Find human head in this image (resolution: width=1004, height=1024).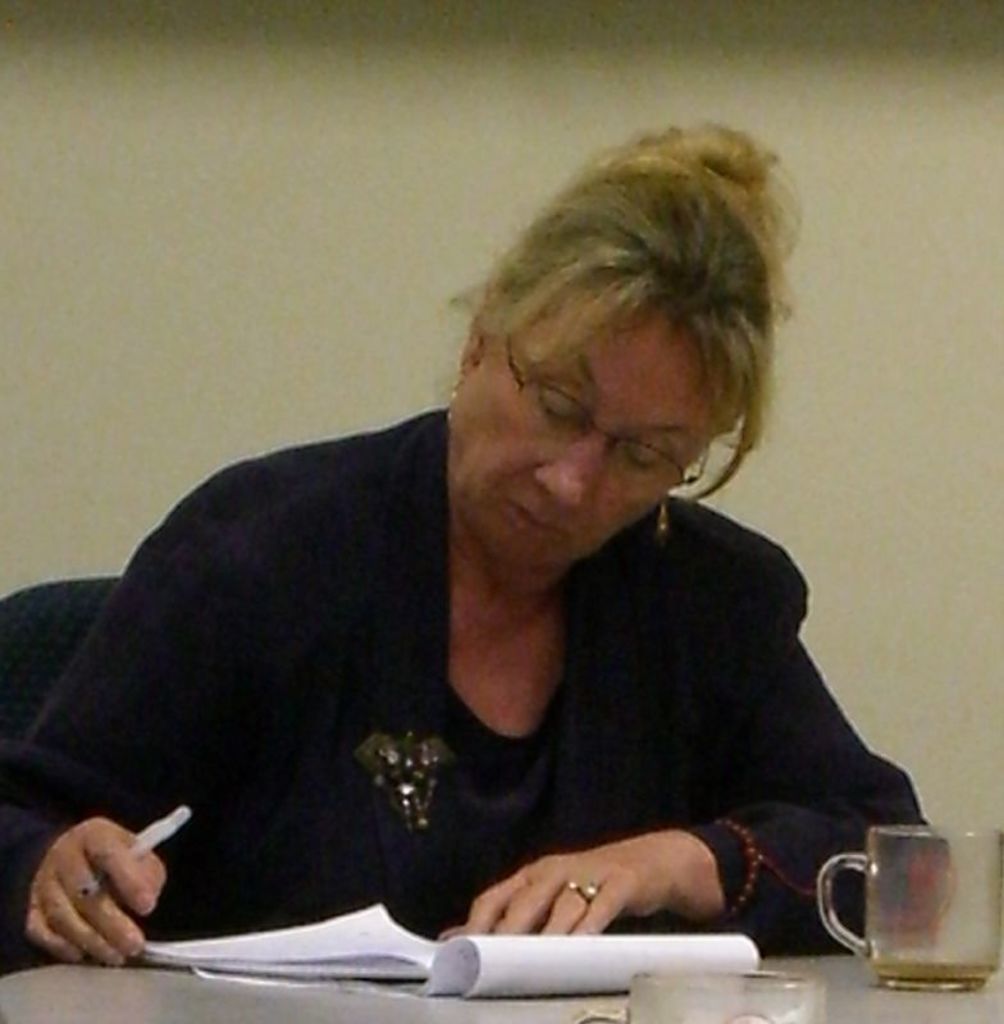
x1=462 y1=202 x2=766 y2=563.
